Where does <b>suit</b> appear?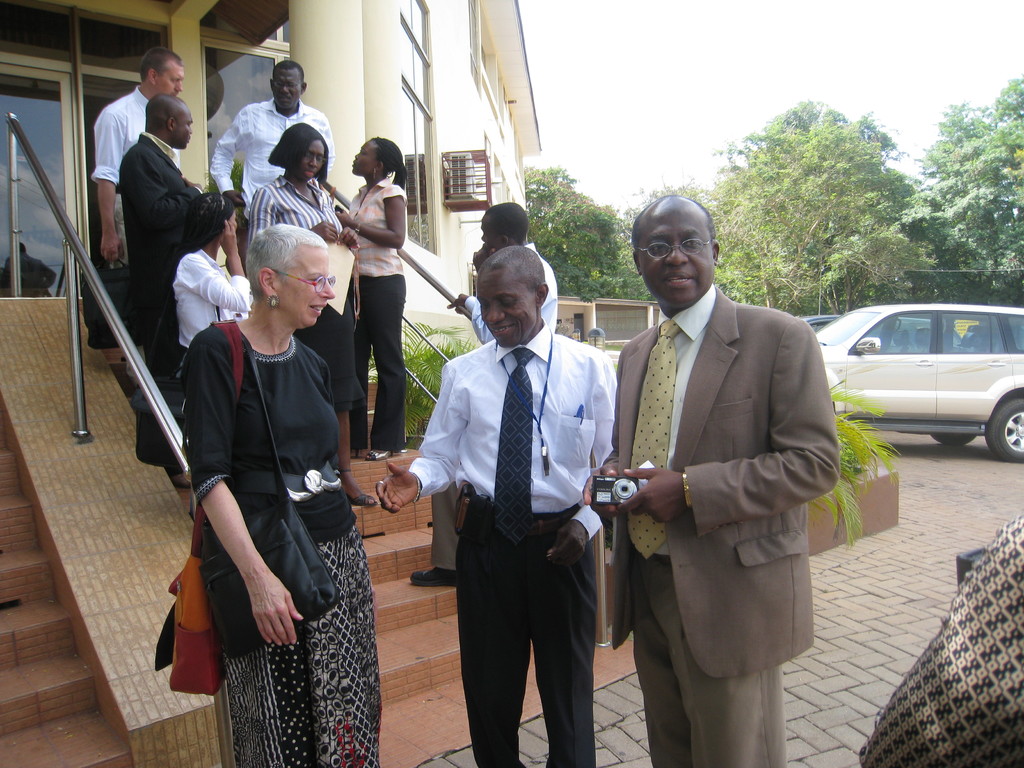
Appears at {"x1": 608, "y1": 190, "x2": 848, "y2": 767}.
